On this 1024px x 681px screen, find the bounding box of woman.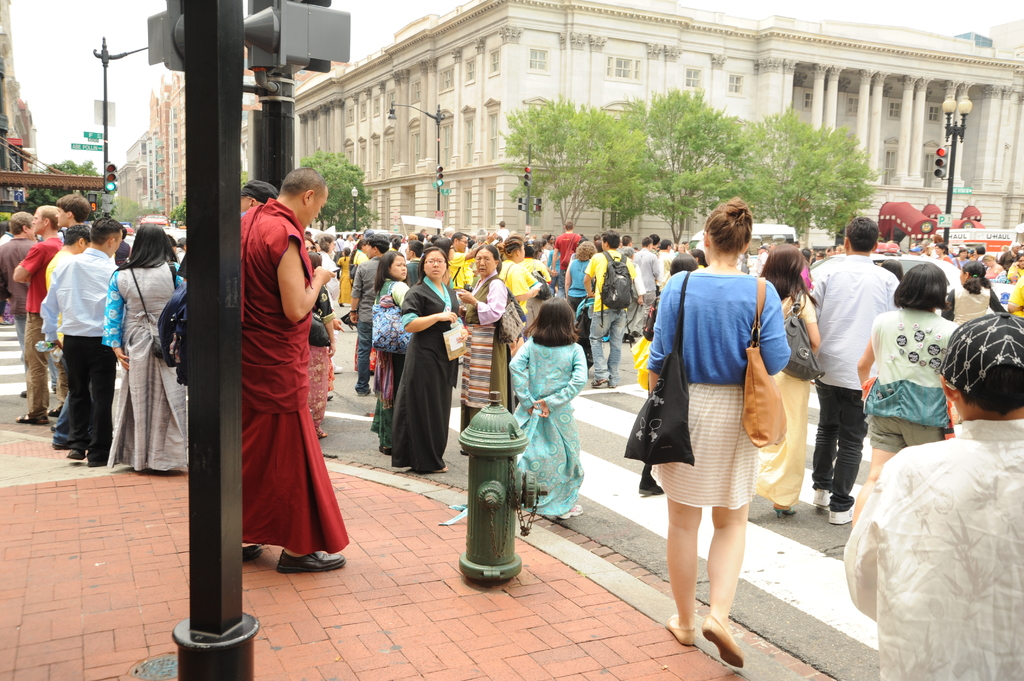
Bounding box: 853,260,962,529.
